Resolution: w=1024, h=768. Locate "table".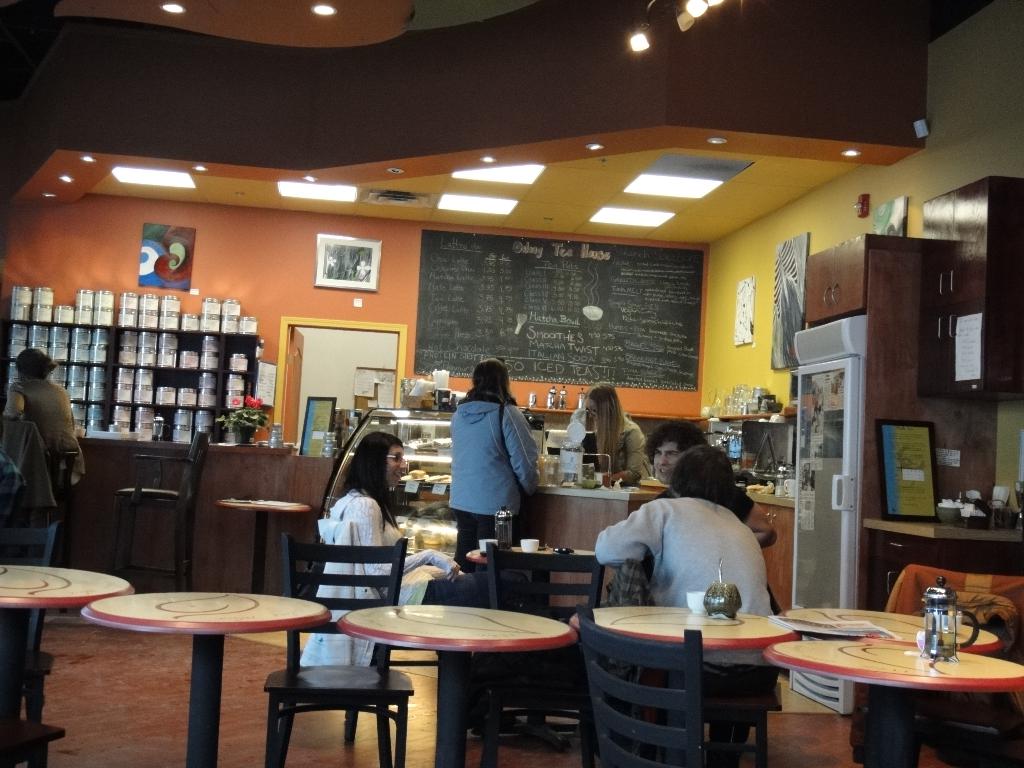
(left=211, top=498, right=312, bottom=589).
